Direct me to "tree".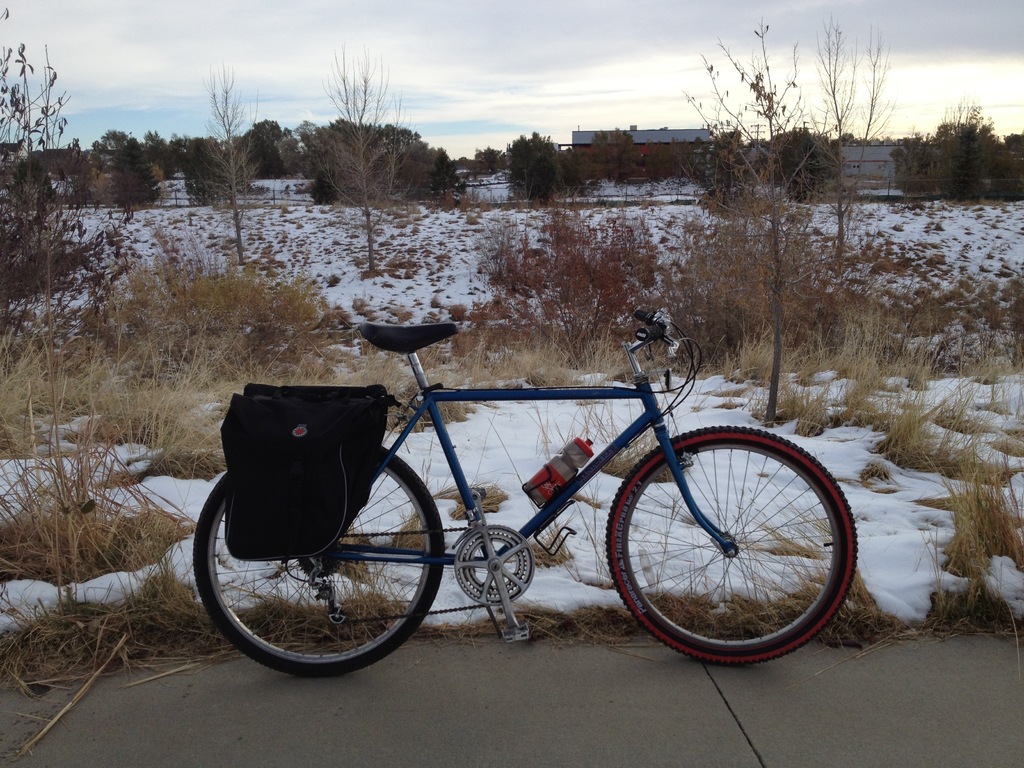
Direction: {"x1": 0, "y1": 4, "x2": 141, "y2": 378}.
